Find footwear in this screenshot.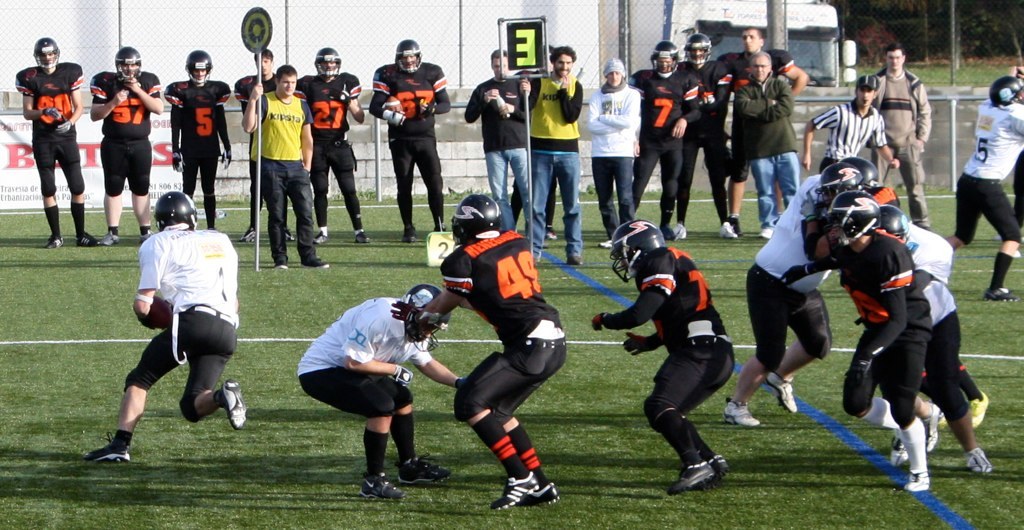
The bounding box for footwear is (978, 285, 1019, 302).
